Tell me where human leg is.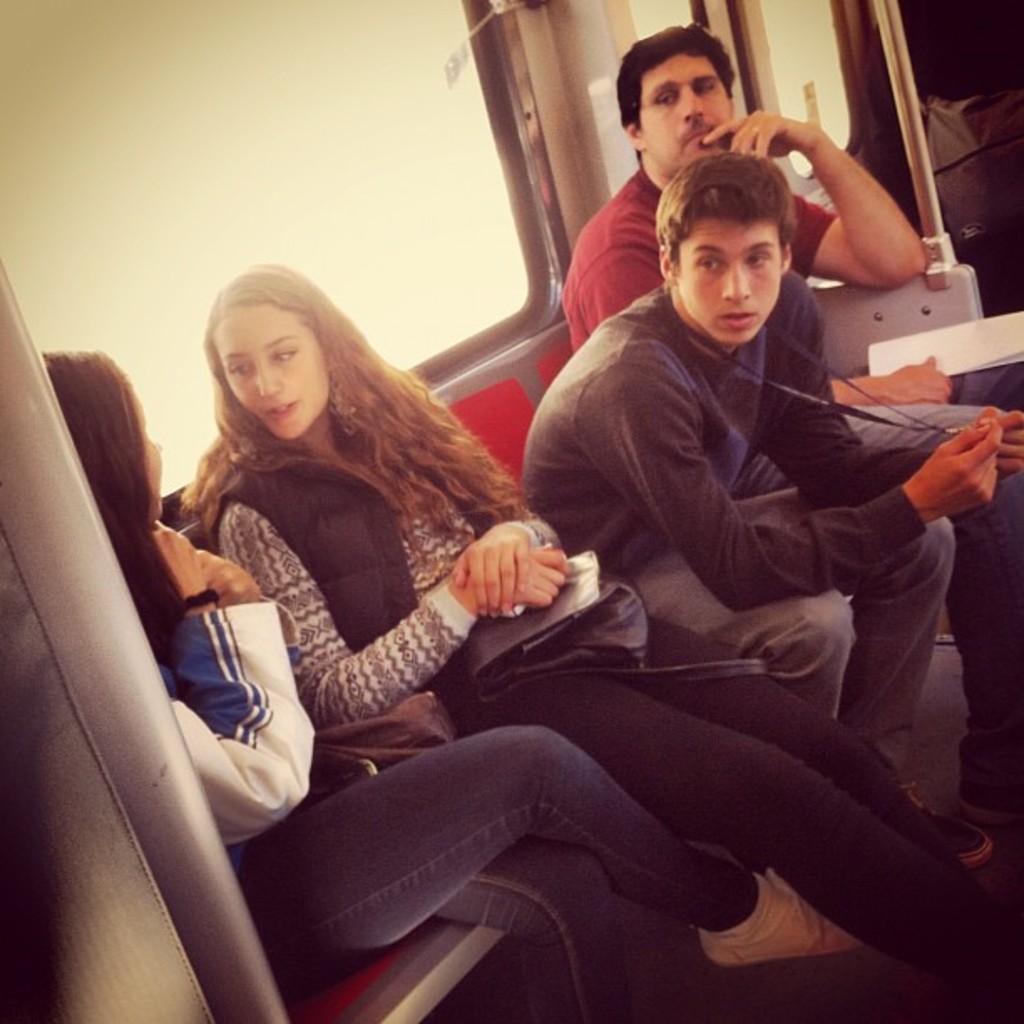
human leg is at (x1=500, y1=668, x2=960, y2=947).
